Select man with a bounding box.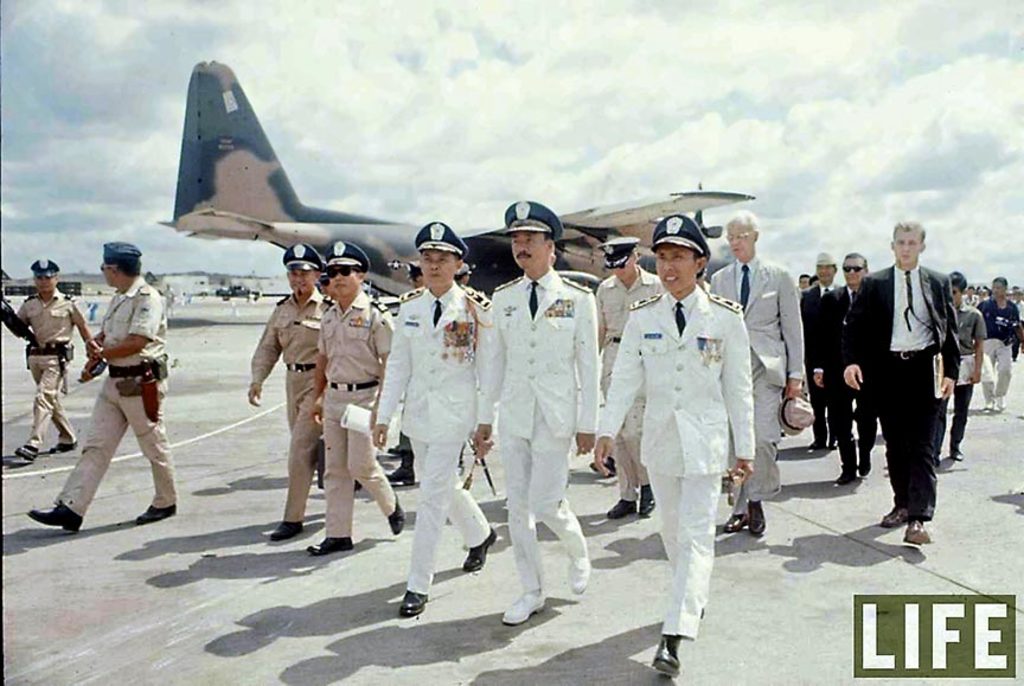
<bbox>307, 242, 403, 552</bbox>.
